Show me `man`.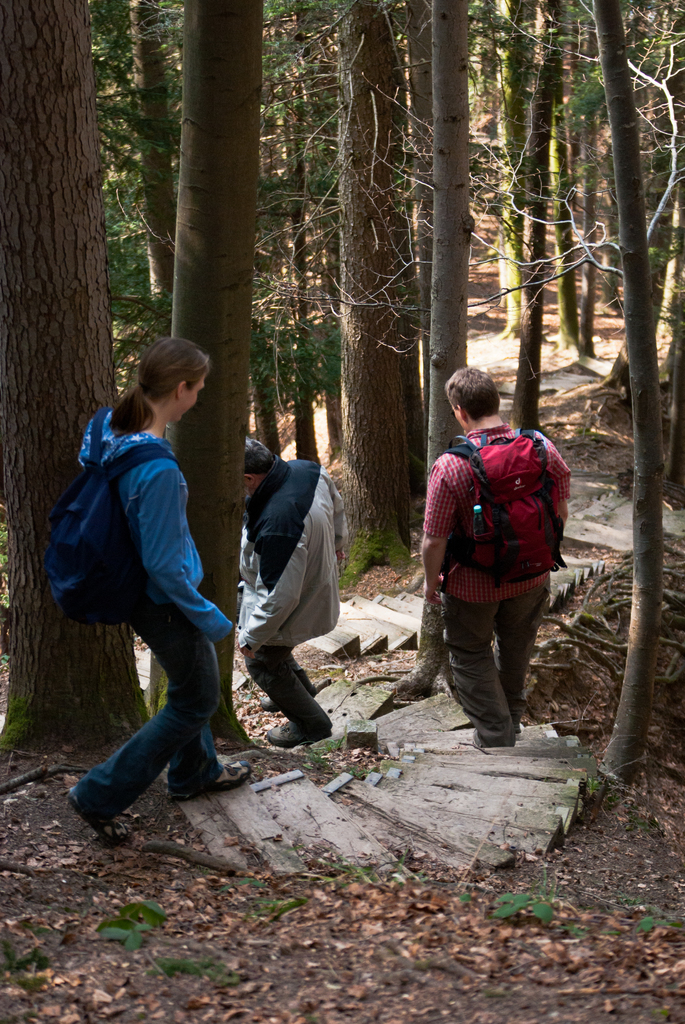
`man` is here: bbox=[40, 333, 256, 842].
